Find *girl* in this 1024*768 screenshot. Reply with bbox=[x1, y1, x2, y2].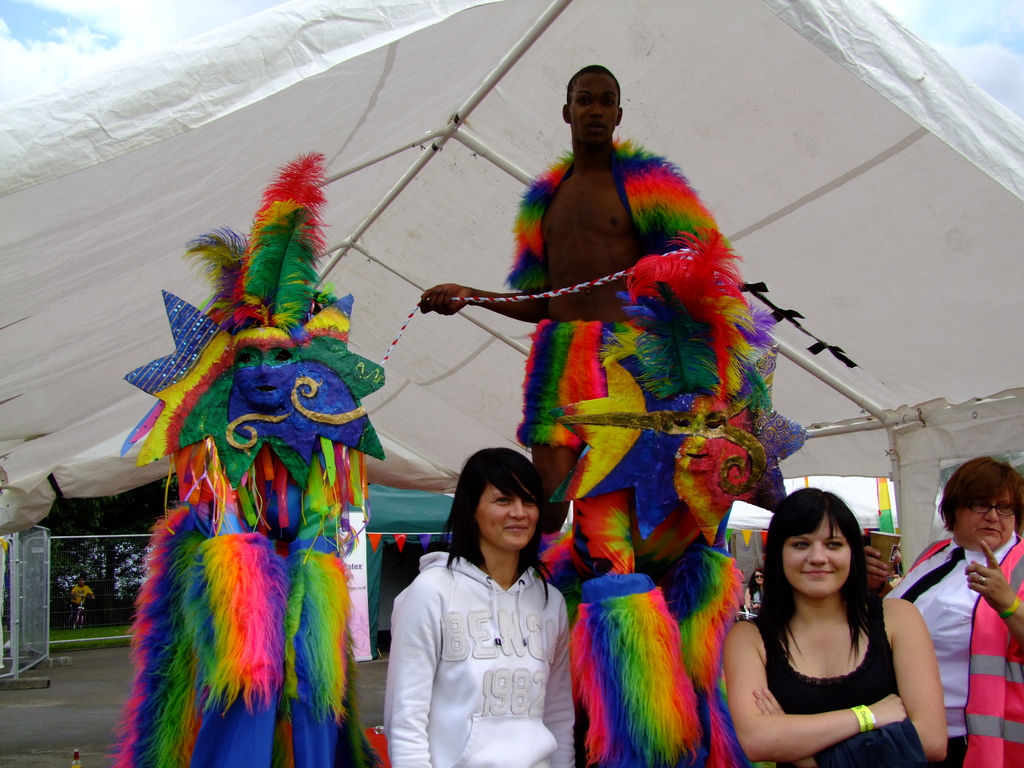
bbox=[382, 447, 575, 767].
